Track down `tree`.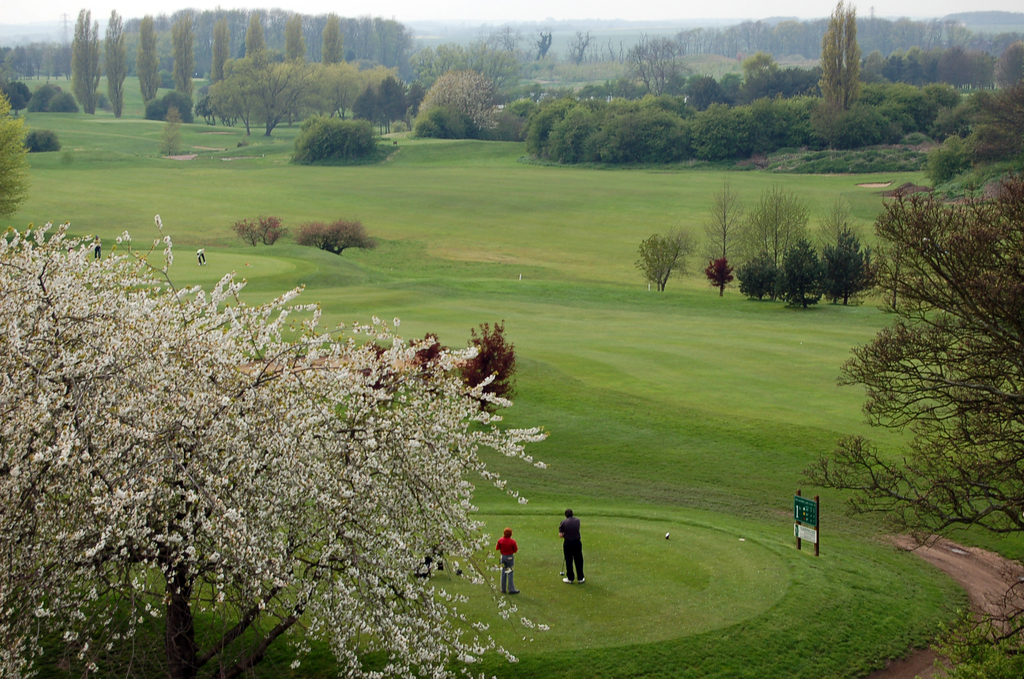
Tracked to <bbox>317, 11, 348, 66</bbox>.
